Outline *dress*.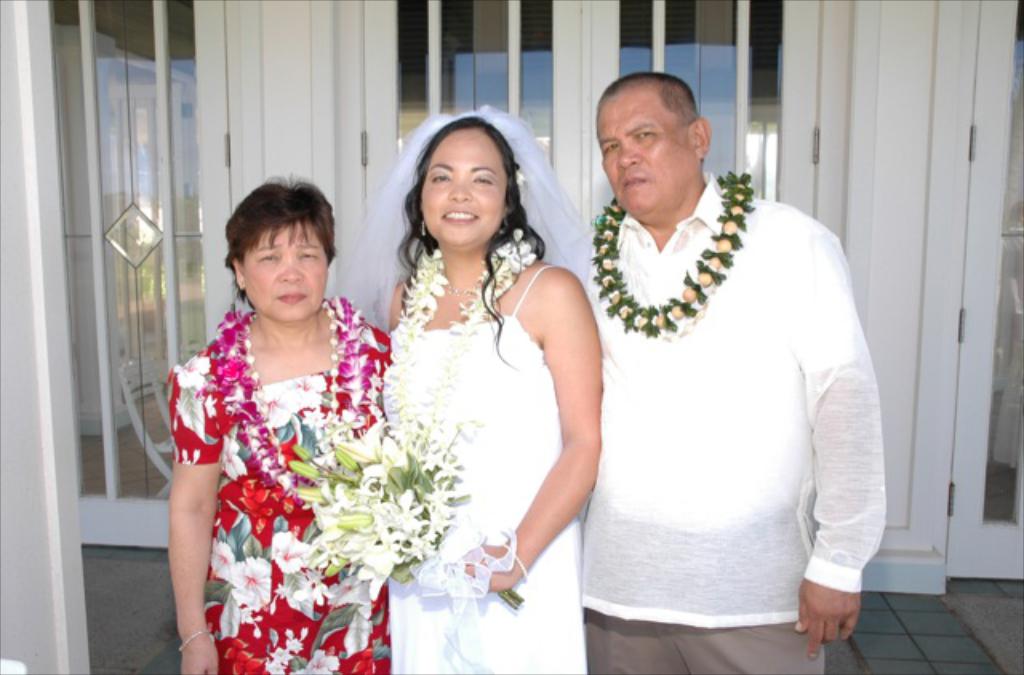
Outline: 165:307:397:673.
